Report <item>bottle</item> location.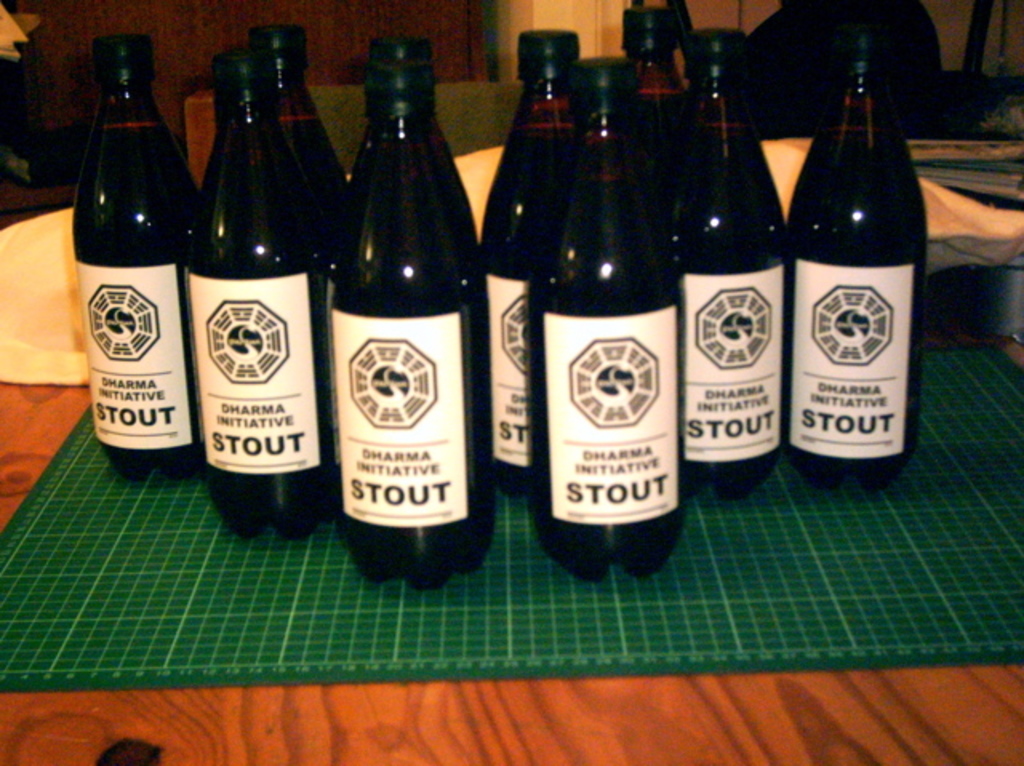
Report: l=483, t=24, r=589, b=496.
